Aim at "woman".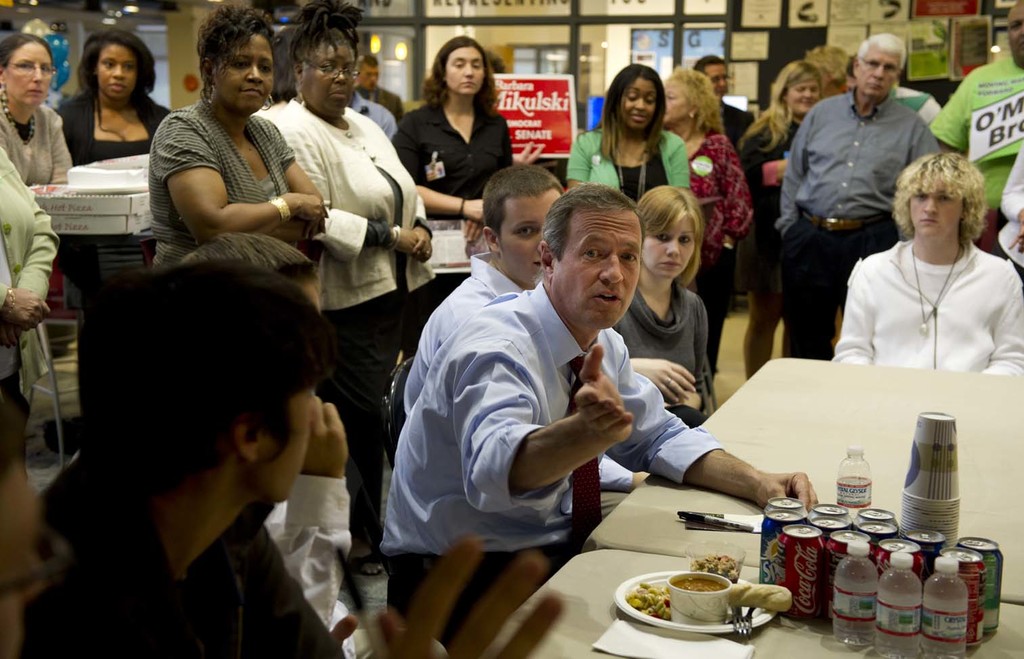
Aimed at rect(615, 187, 715, 425).
